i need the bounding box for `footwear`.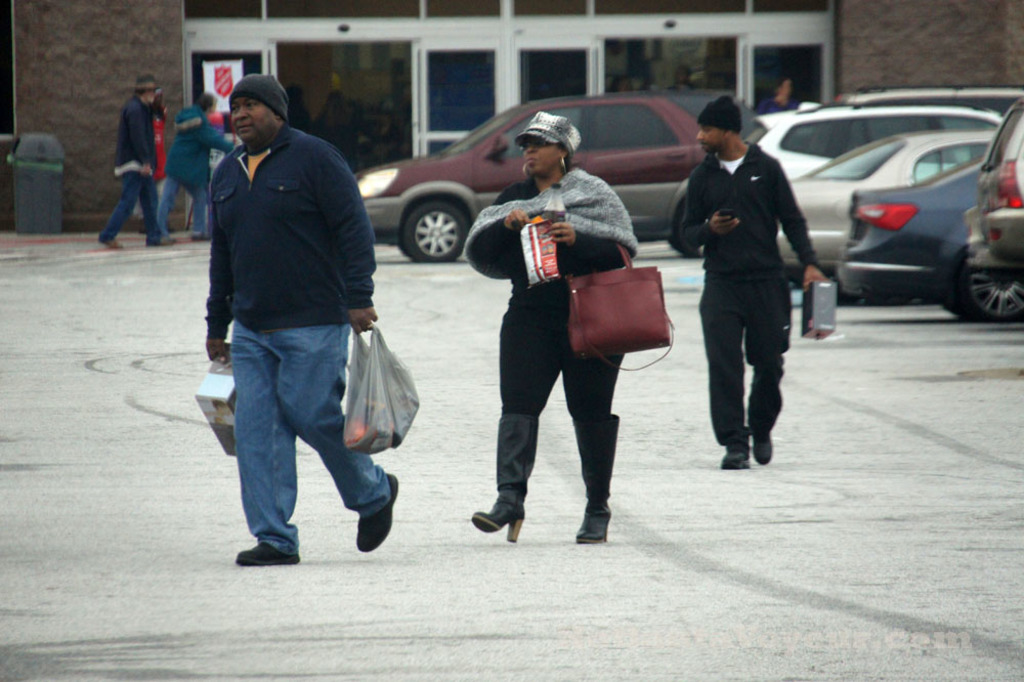
Here it is: 751,430,774,459.
